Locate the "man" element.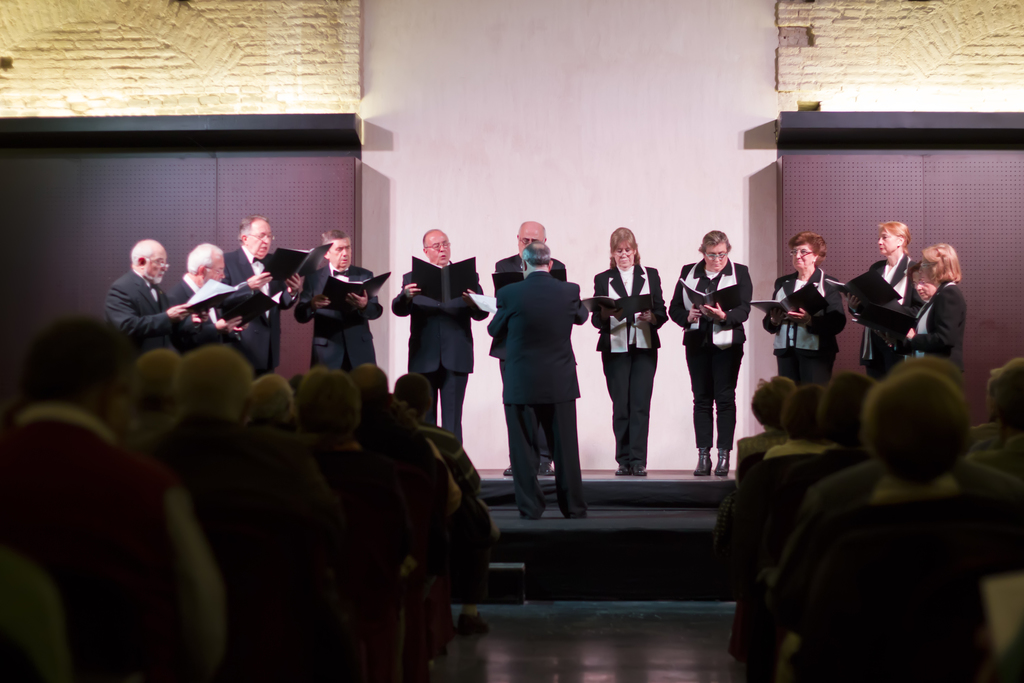
Element bbox: {"left": 489, "top": 242, "right": 584, "bottom": 516}.
